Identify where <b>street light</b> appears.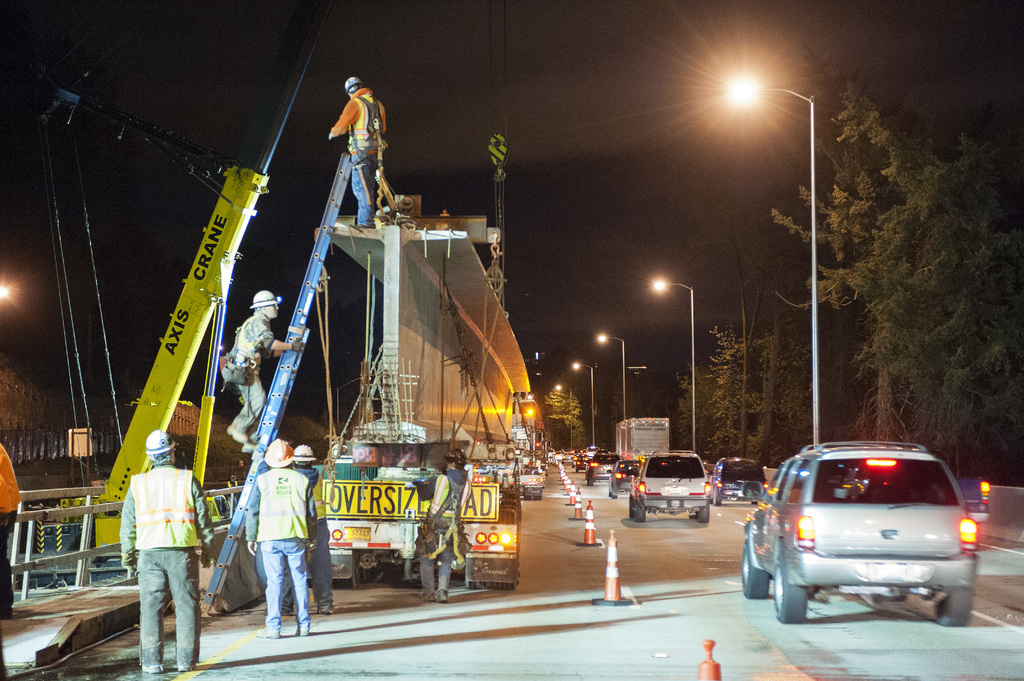
Appears at [x1=651, y1=278, x2=697, y2=456].
